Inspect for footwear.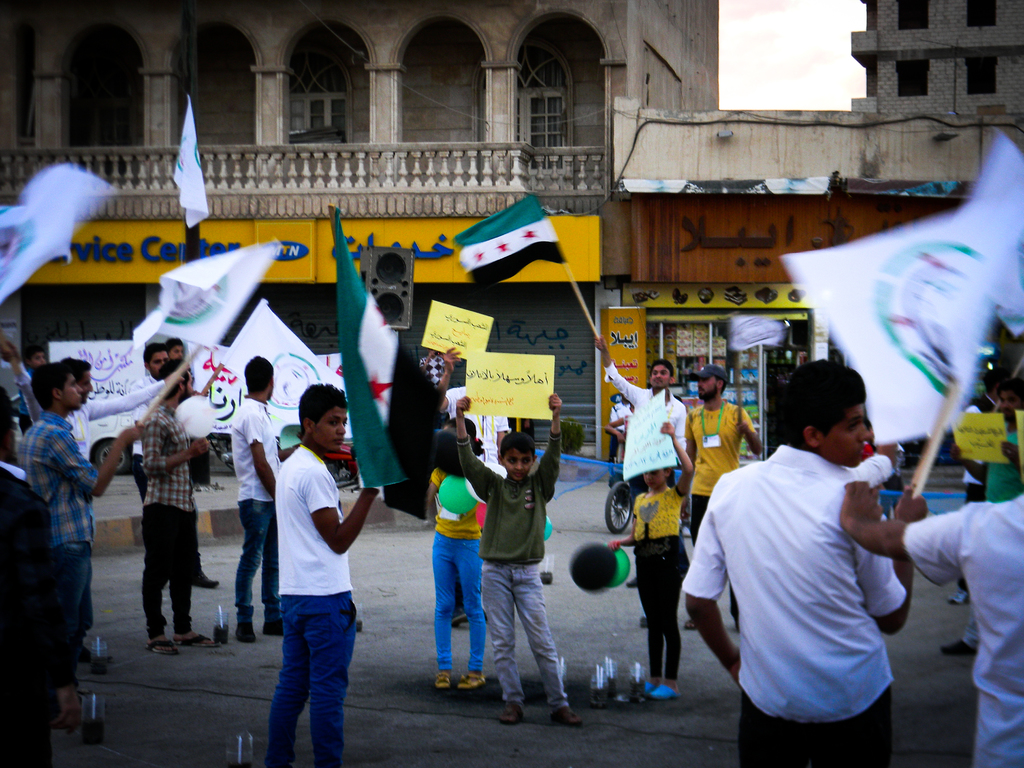
Inspection: l=499, t=699, r=521, b=724.
